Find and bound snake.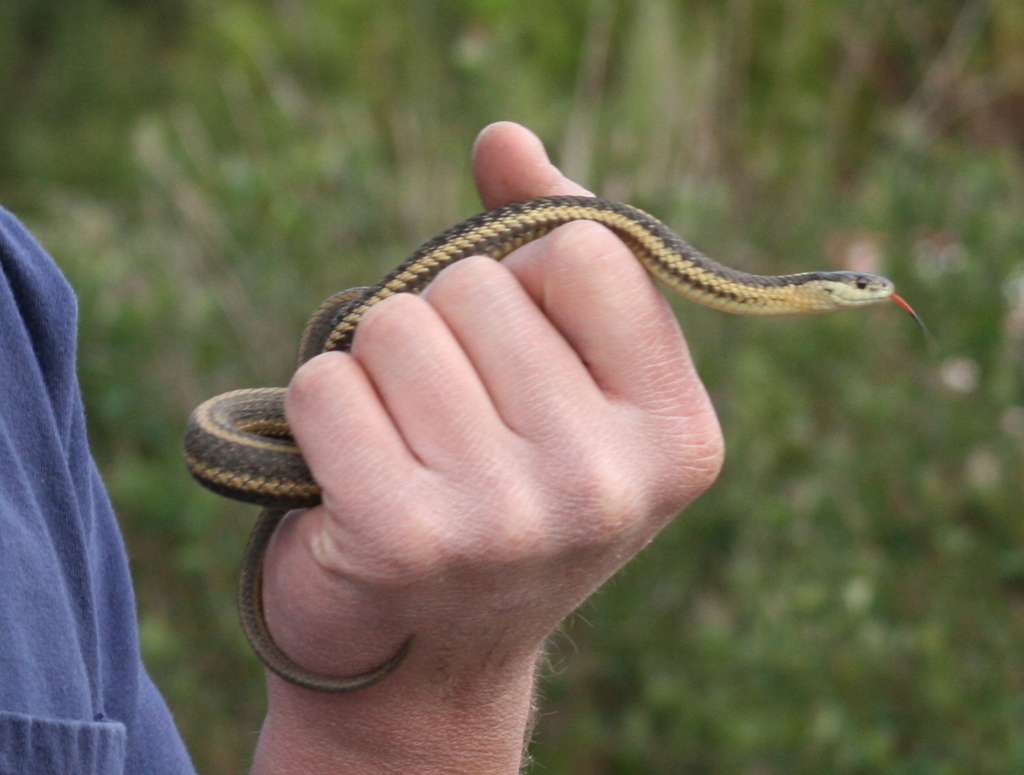
Bound: [187, 199, 932, 685].
